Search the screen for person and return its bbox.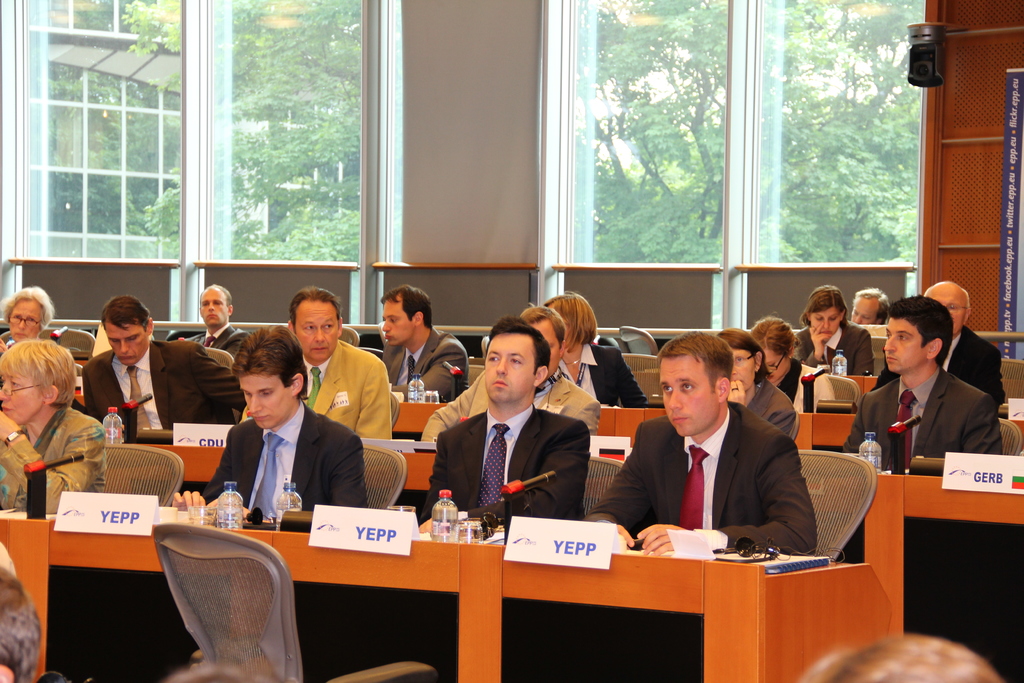
Found: (878, 283, 1001, 496).
